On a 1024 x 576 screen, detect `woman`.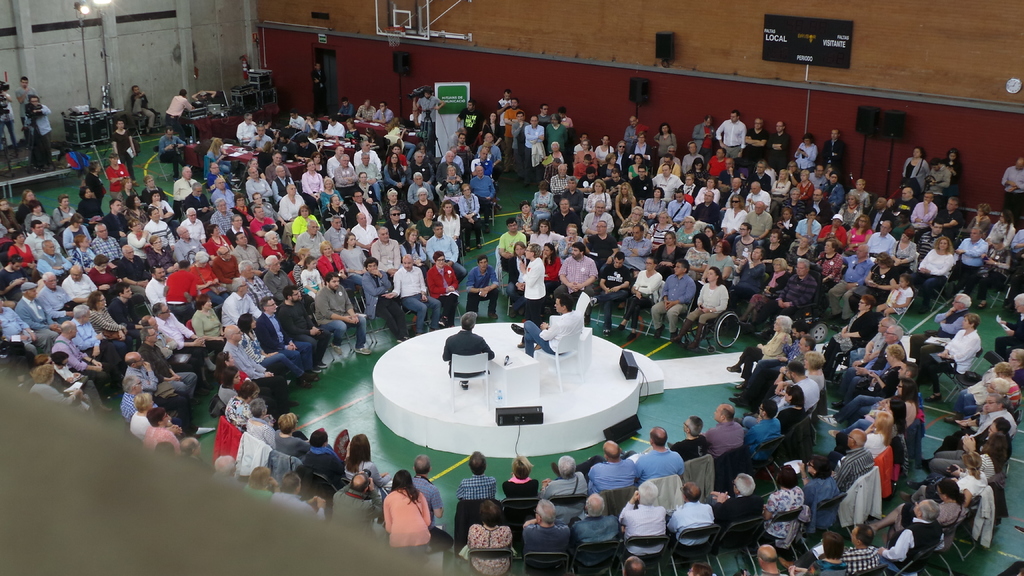
83,252,117,292.
